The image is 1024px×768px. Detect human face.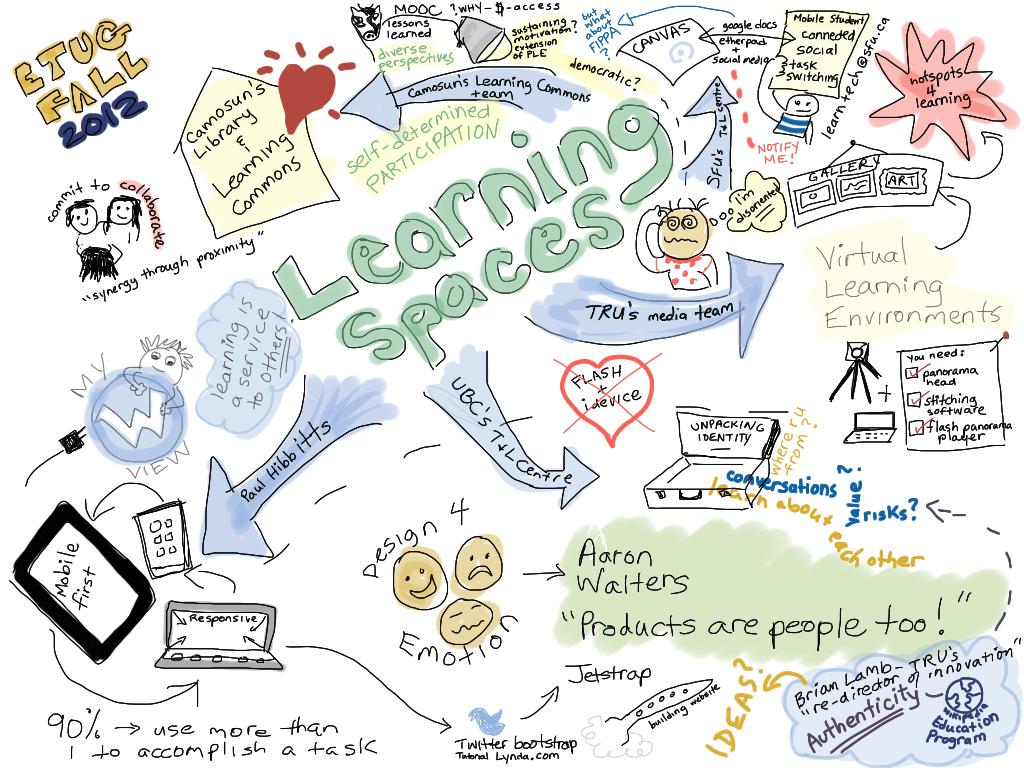
Detection: (70, 208, 96, 231).
